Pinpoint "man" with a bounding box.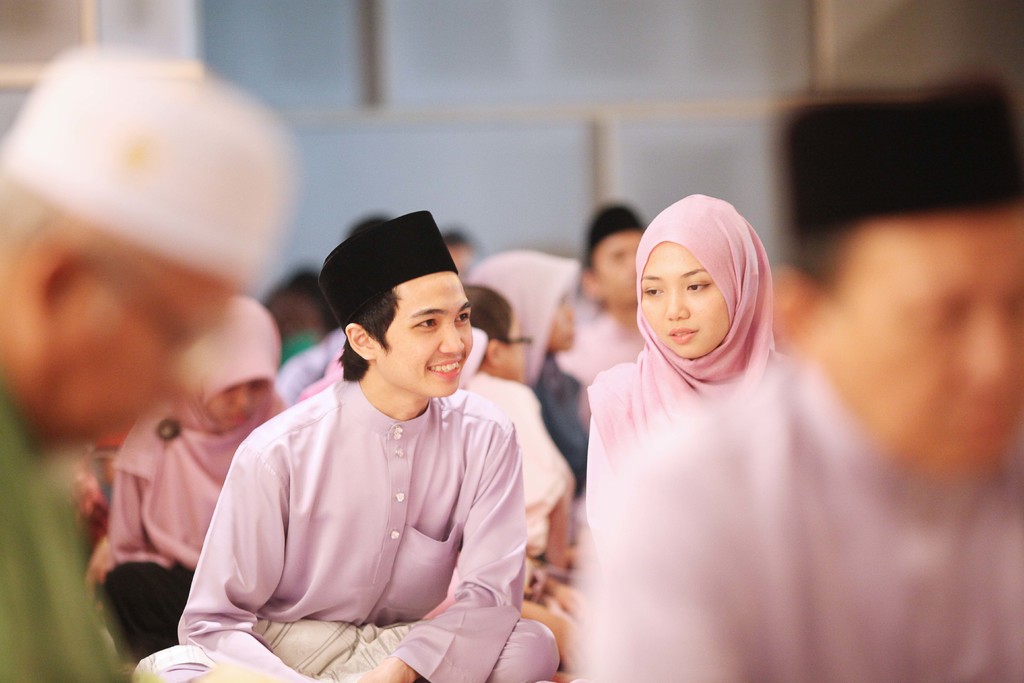
bbox=(575, 85, 1023, 682).
